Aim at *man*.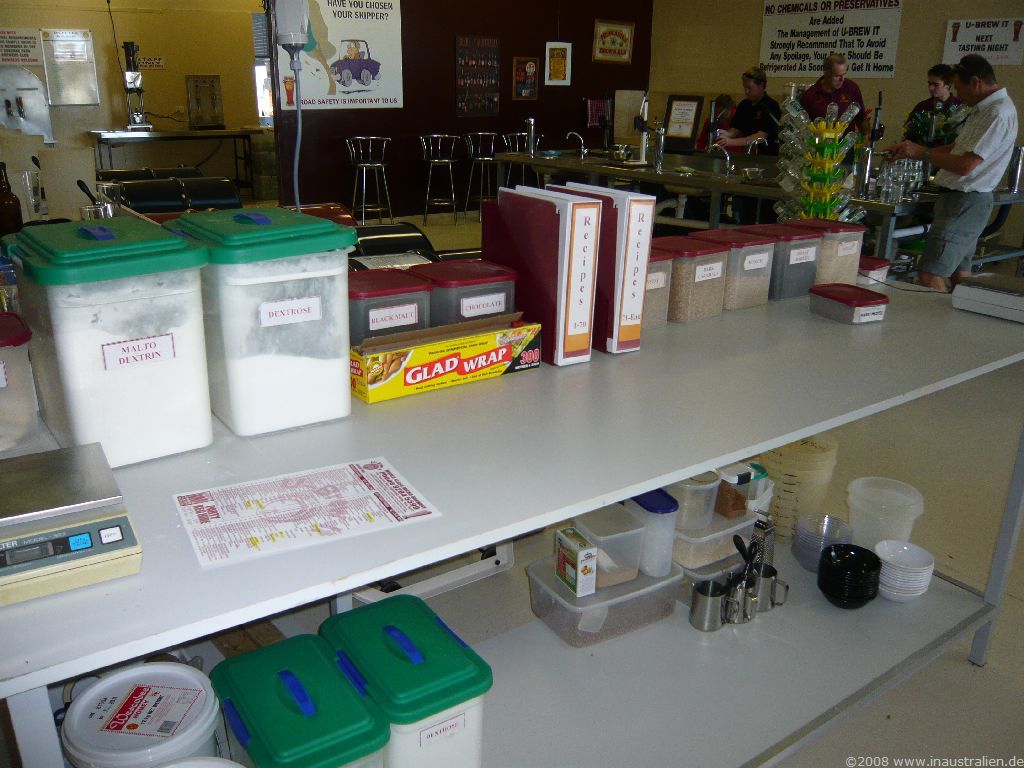
Aimed at <region>893, 58, 1021, 258</region>.
